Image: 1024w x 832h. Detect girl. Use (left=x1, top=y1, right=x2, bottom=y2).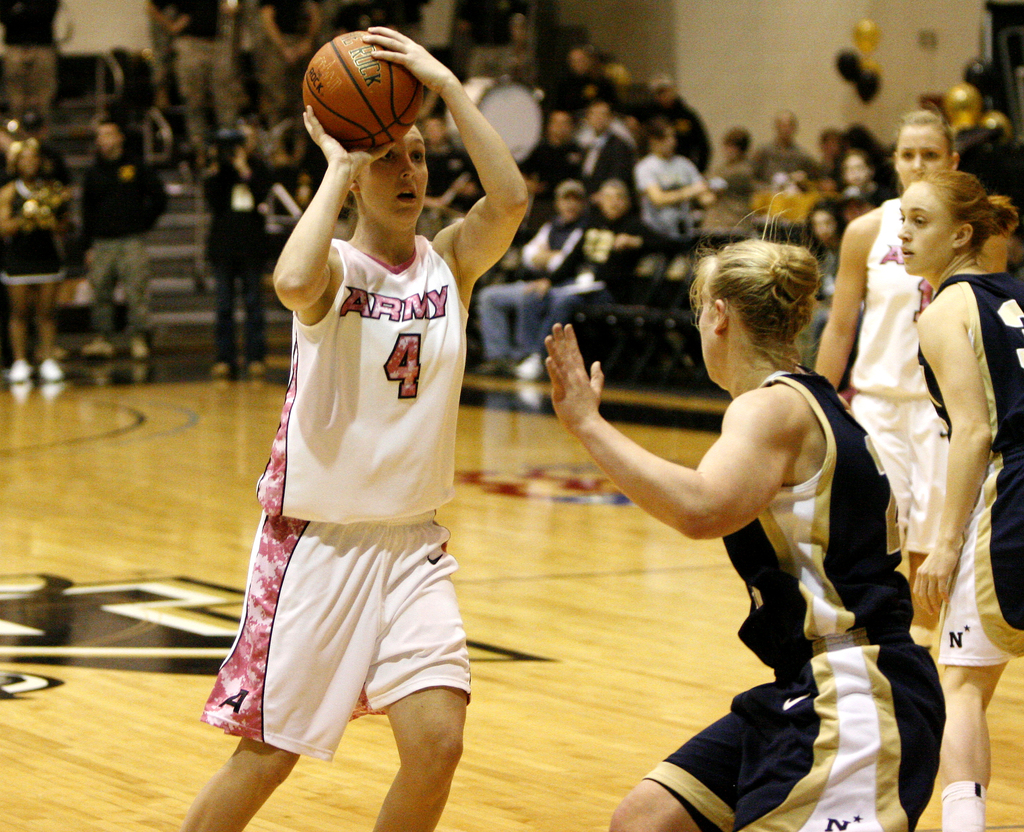
(left=198, top=129, right=276, bottom=379).
